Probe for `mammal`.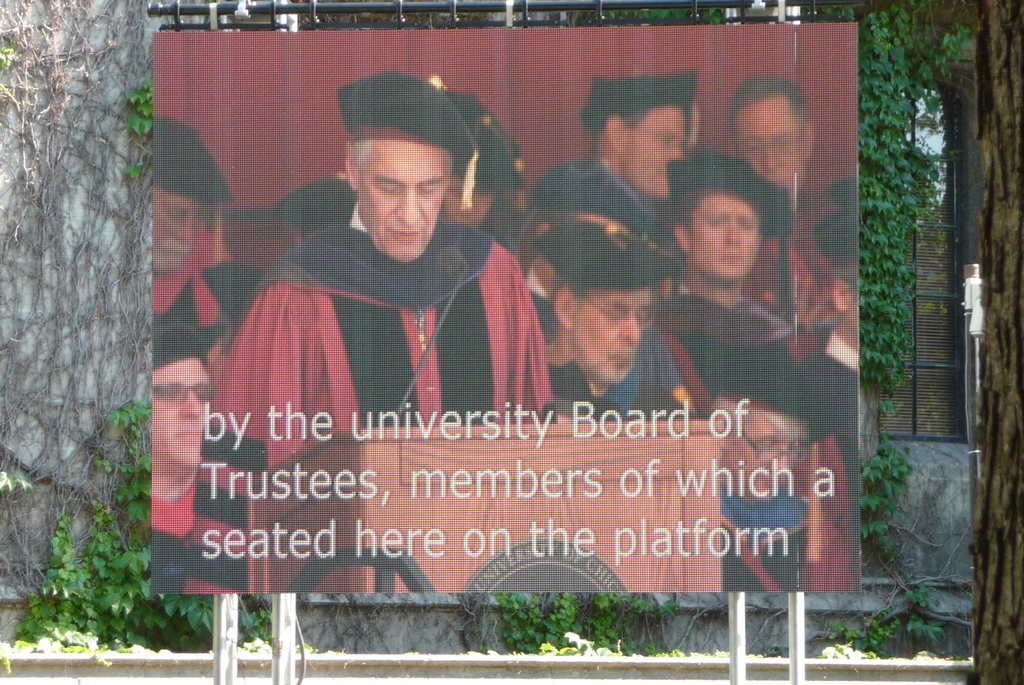
Probe result: 192 113 614 603.
